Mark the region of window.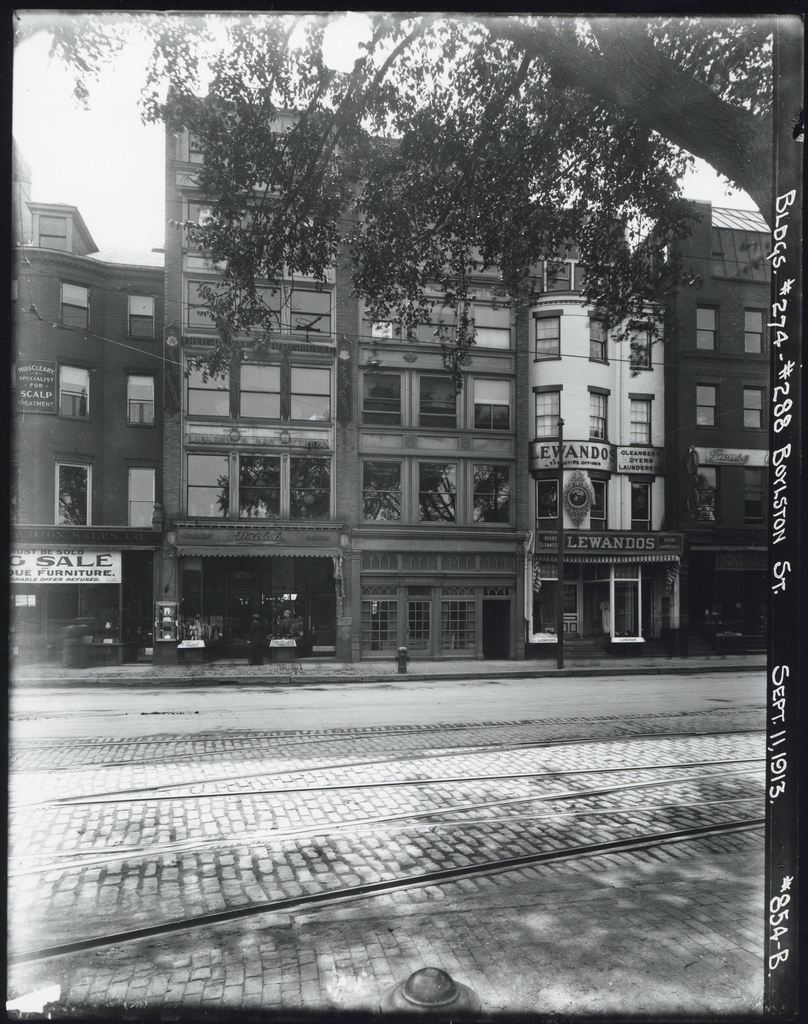
Region: 235:450:281:524.
